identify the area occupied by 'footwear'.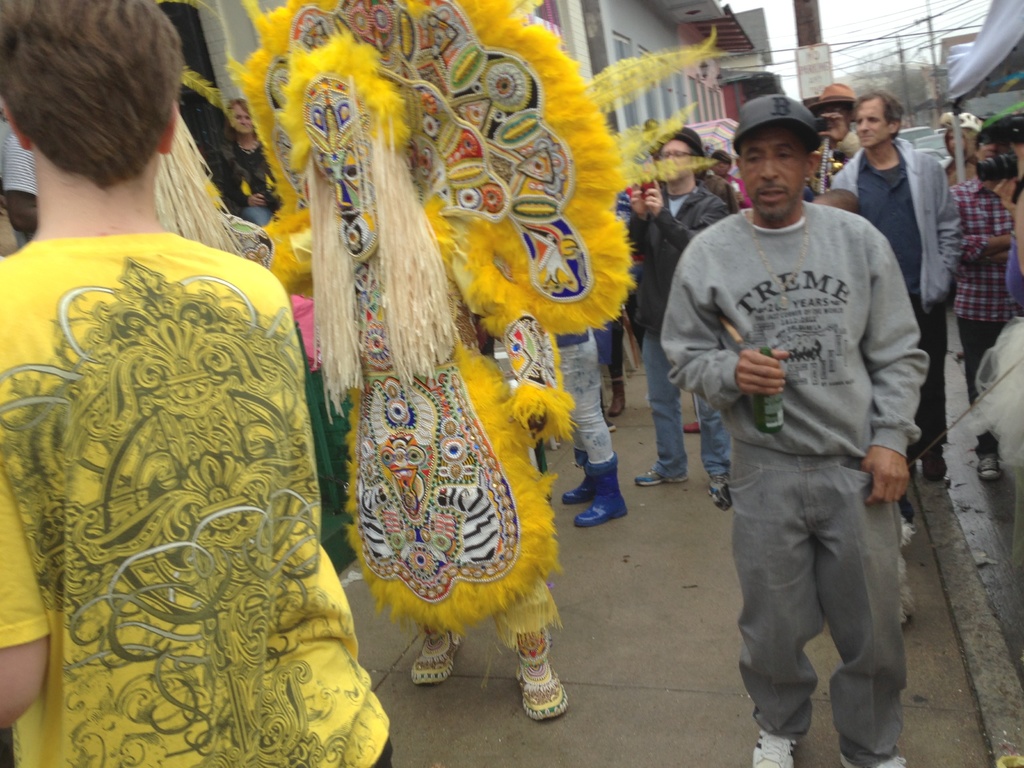
Area: 896, 446, 917, 471.
